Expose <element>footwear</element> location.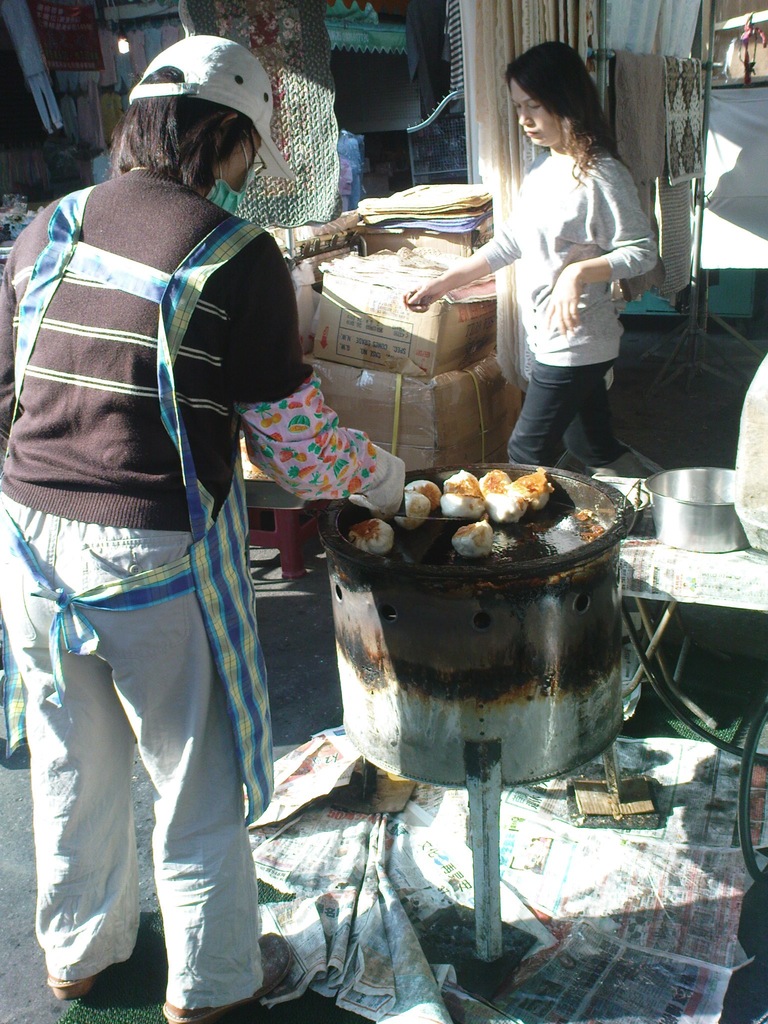
Exposed at box(46, 915, 132, 1004).
